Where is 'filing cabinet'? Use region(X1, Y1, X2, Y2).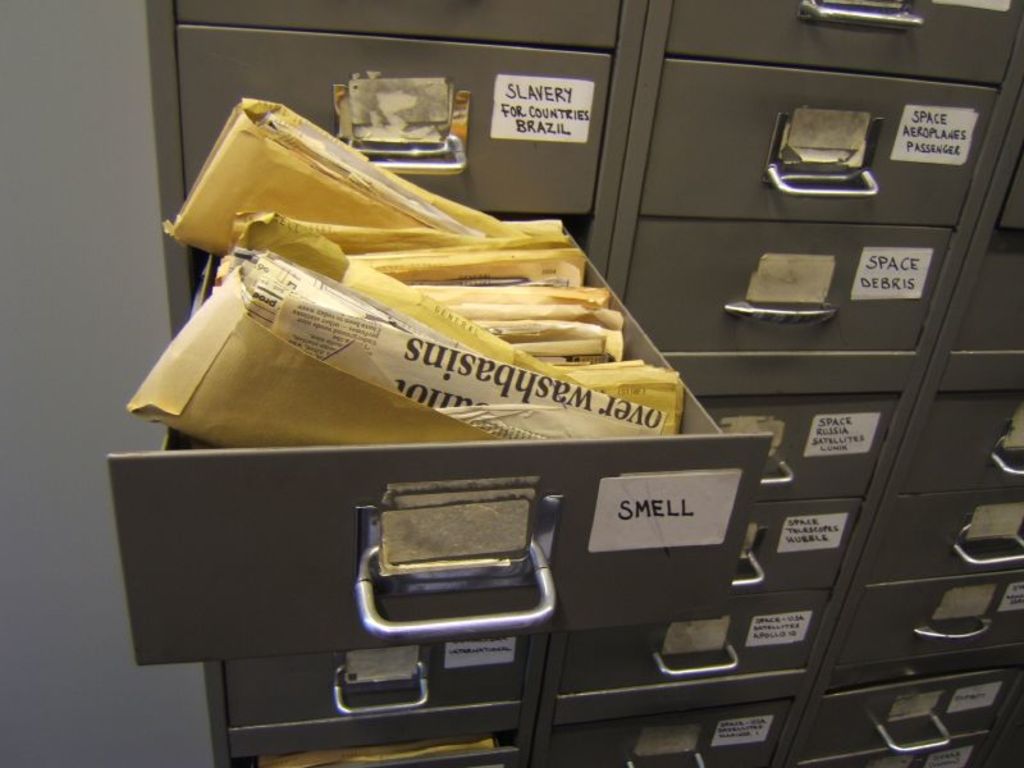
region(97, 0, 1023, 767).
